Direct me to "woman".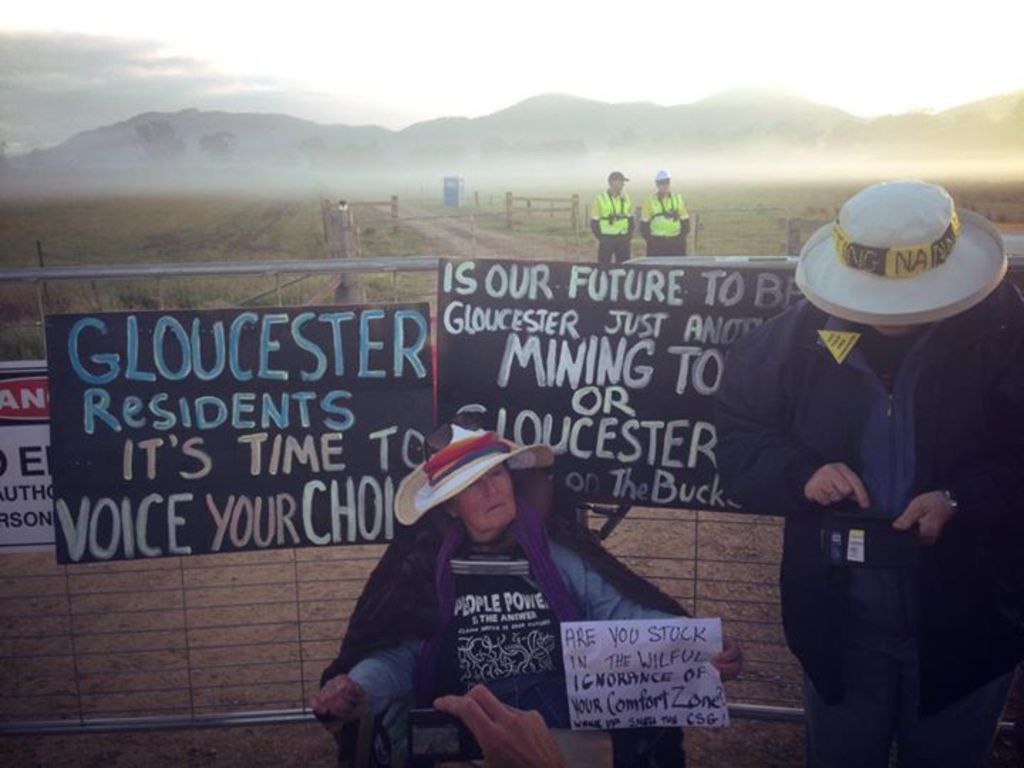
Direction: BBox(310, 398, 754, 764).
